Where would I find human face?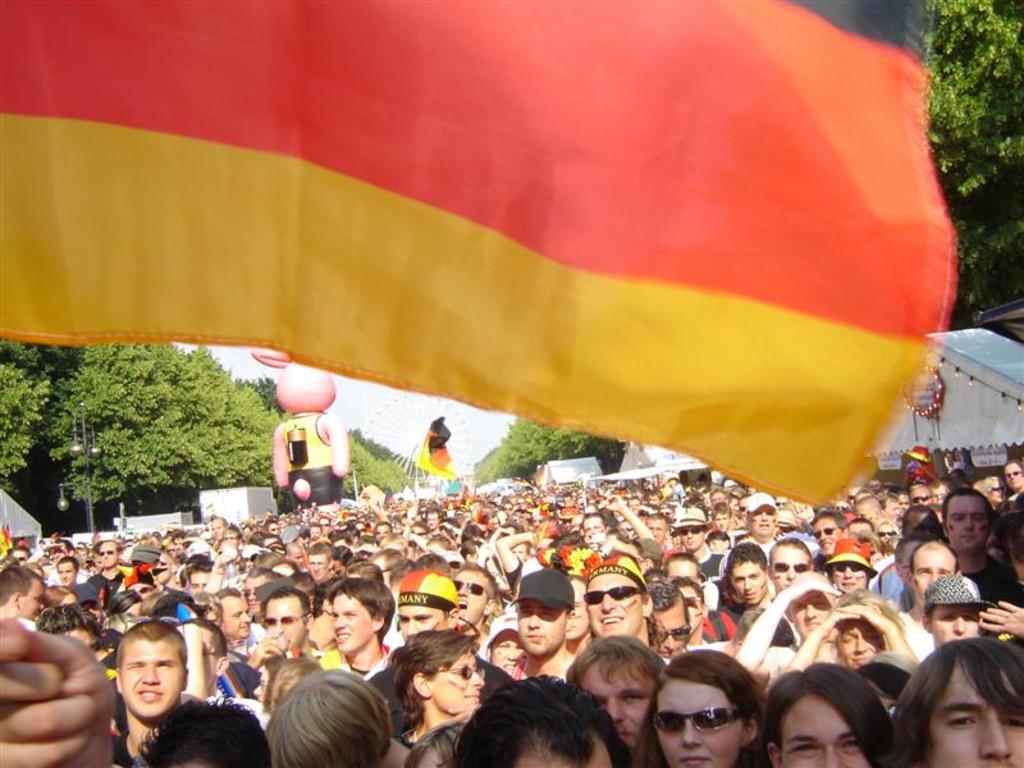
At x1=516 y1=599 x2=570 y2=655.
